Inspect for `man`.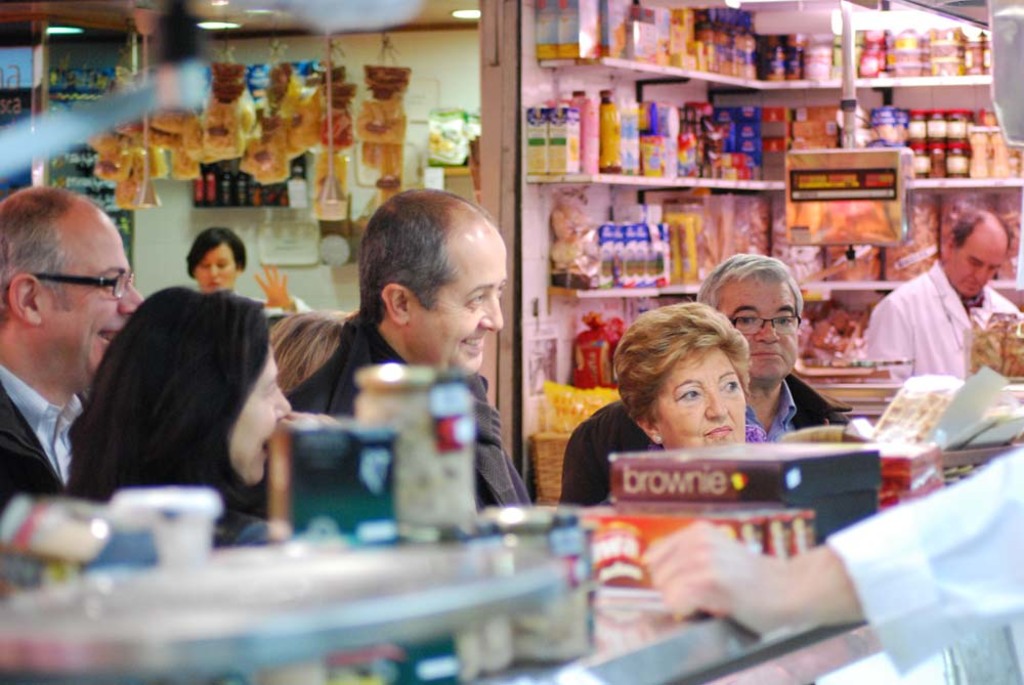
Inspection: [x1=553, y1=249, x2=874, y2=542].
